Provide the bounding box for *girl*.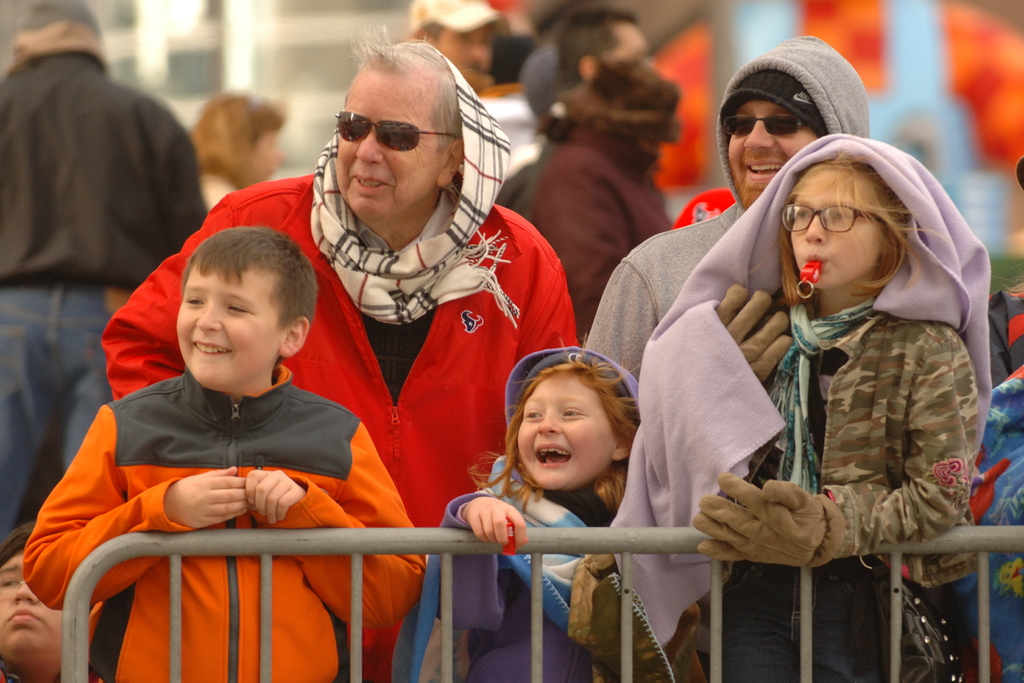
bbox(636, 131, 993, 679).
